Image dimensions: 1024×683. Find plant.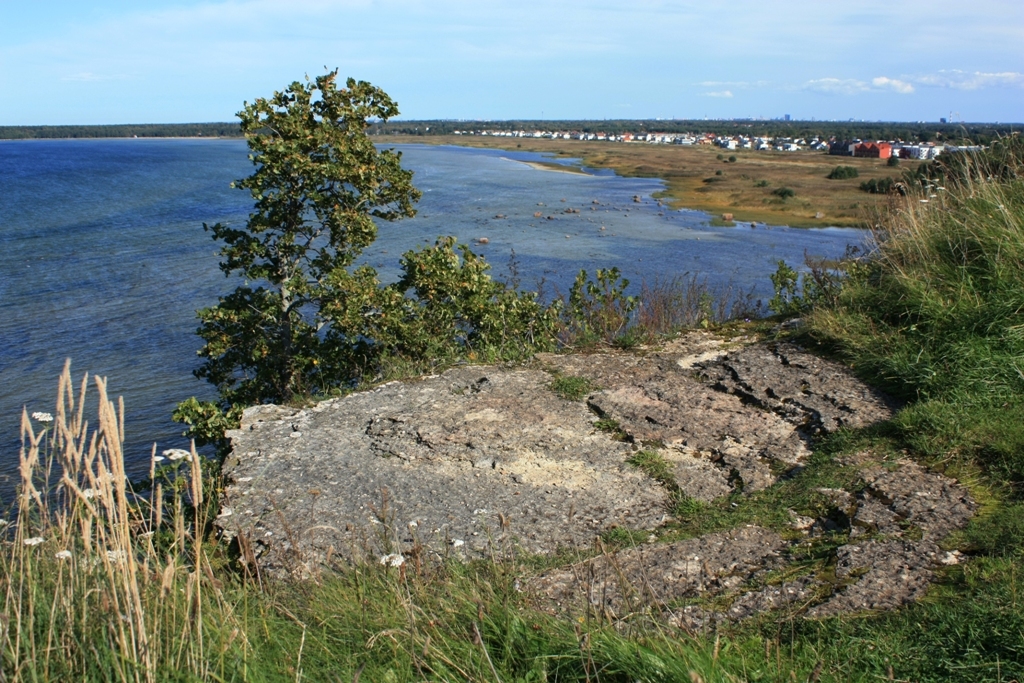
box=[566, 256, 637, 347].
